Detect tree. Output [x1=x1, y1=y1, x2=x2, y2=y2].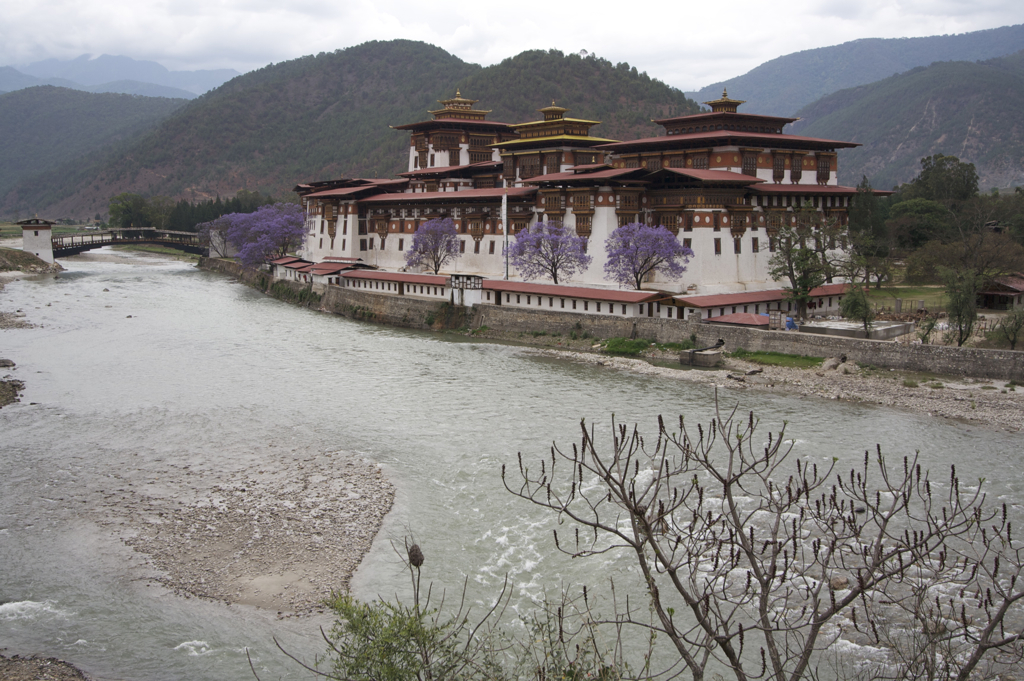
[x1=243, y1=529, x2=626, y2=680].
